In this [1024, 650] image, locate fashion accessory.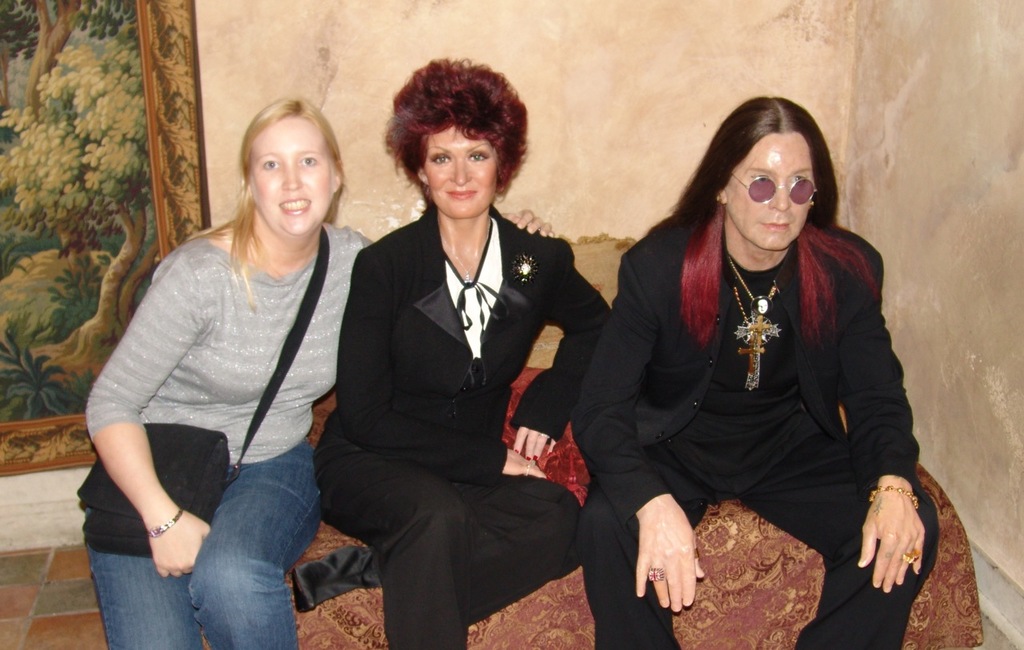
Bounding box: select_region(905, 551, 921, 566).
